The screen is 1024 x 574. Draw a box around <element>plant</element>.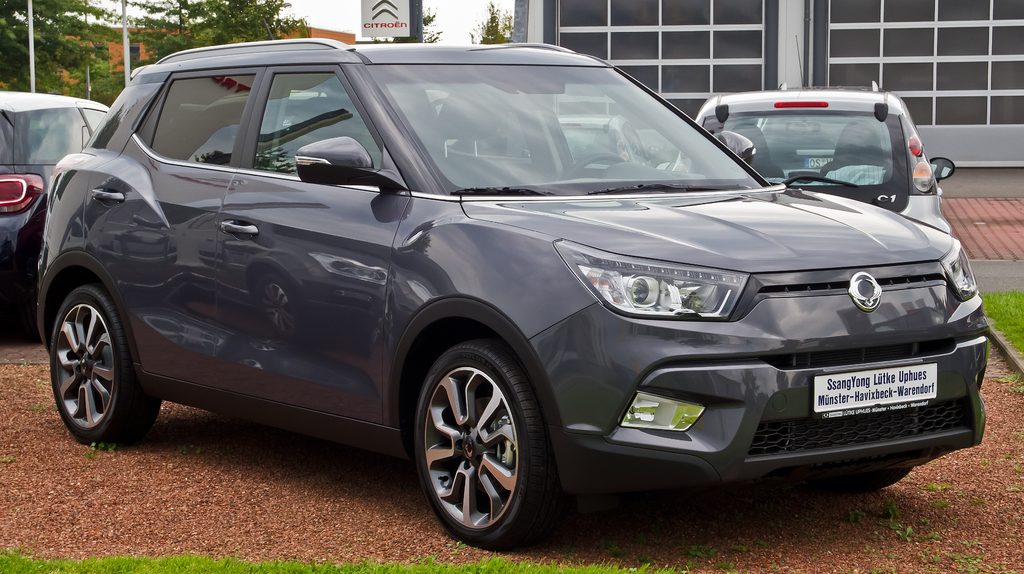
locate(920, 528, 934, 543).
